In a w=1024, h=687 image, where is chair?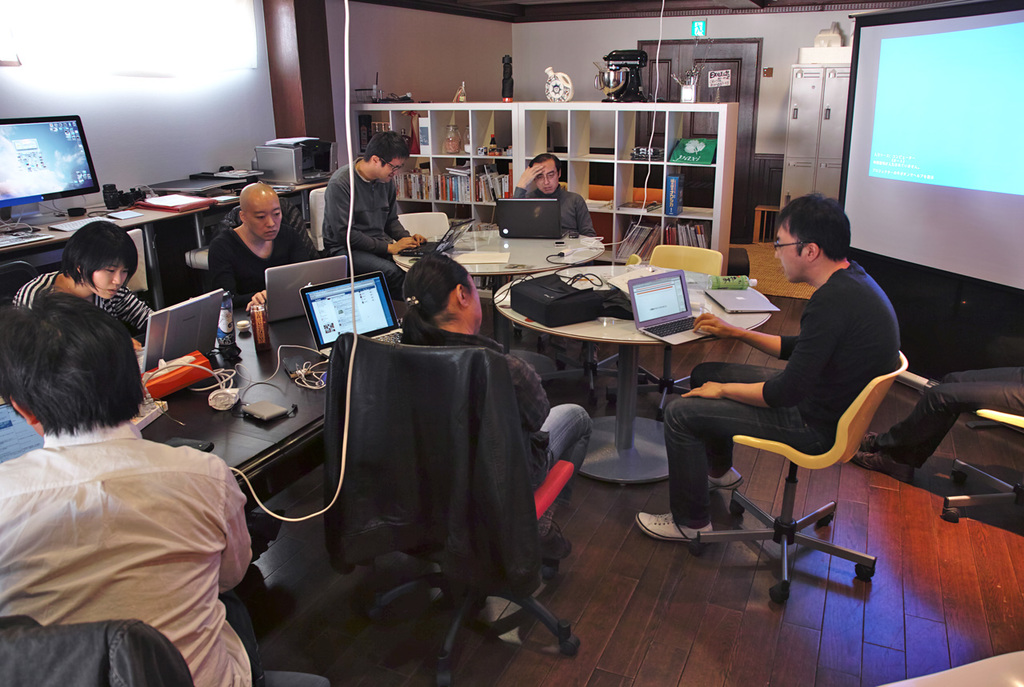
select_region(631, 243, 731, 420).
